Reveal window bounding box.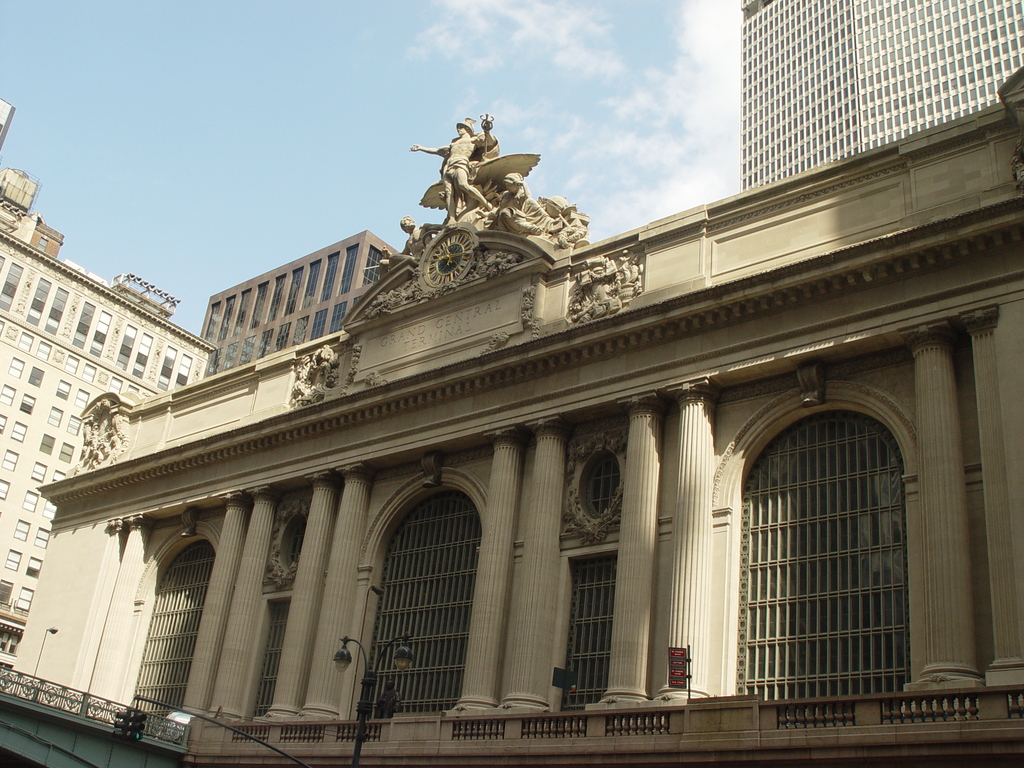
Revealed: <region>356, 494, 483, 712</region>.
